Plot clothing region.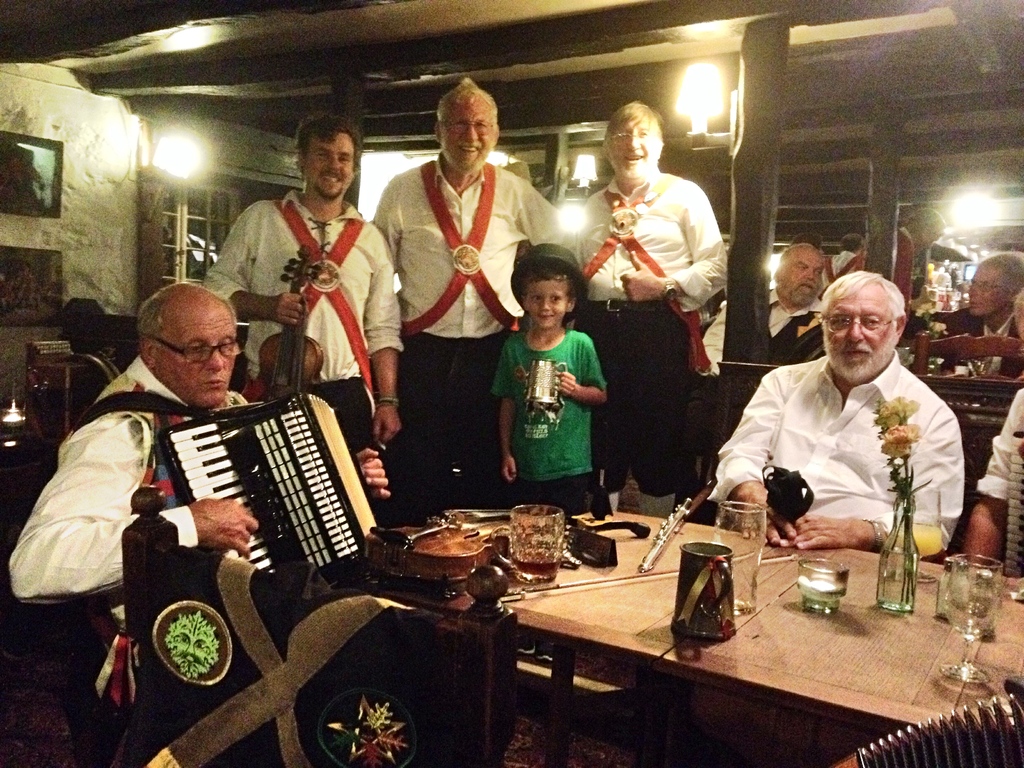
Plotted at left=977, top=385, right=1023, bottom=504.
